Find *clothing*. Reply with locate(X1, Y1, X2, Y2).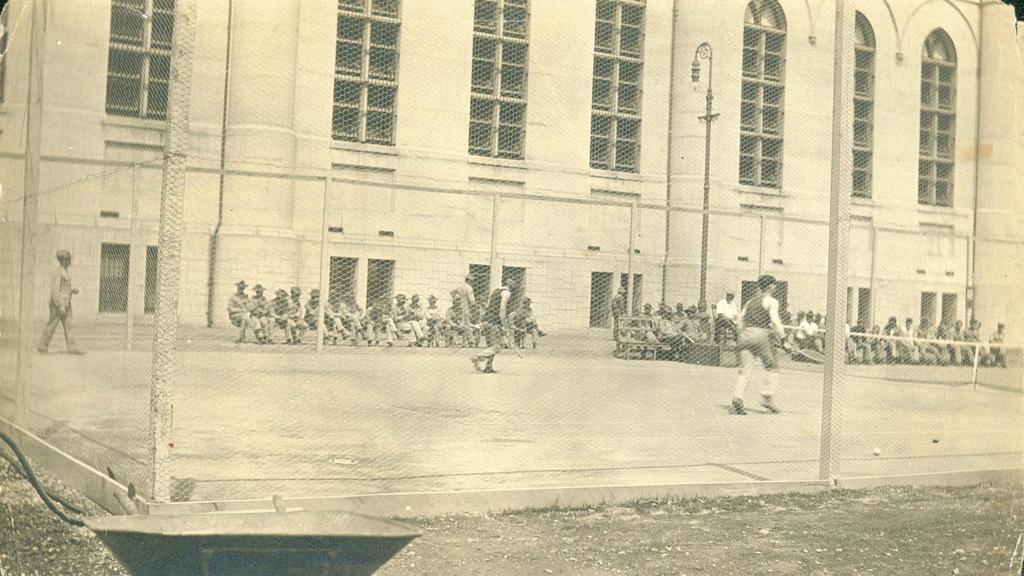
locate(447, 281, 473, 346).
